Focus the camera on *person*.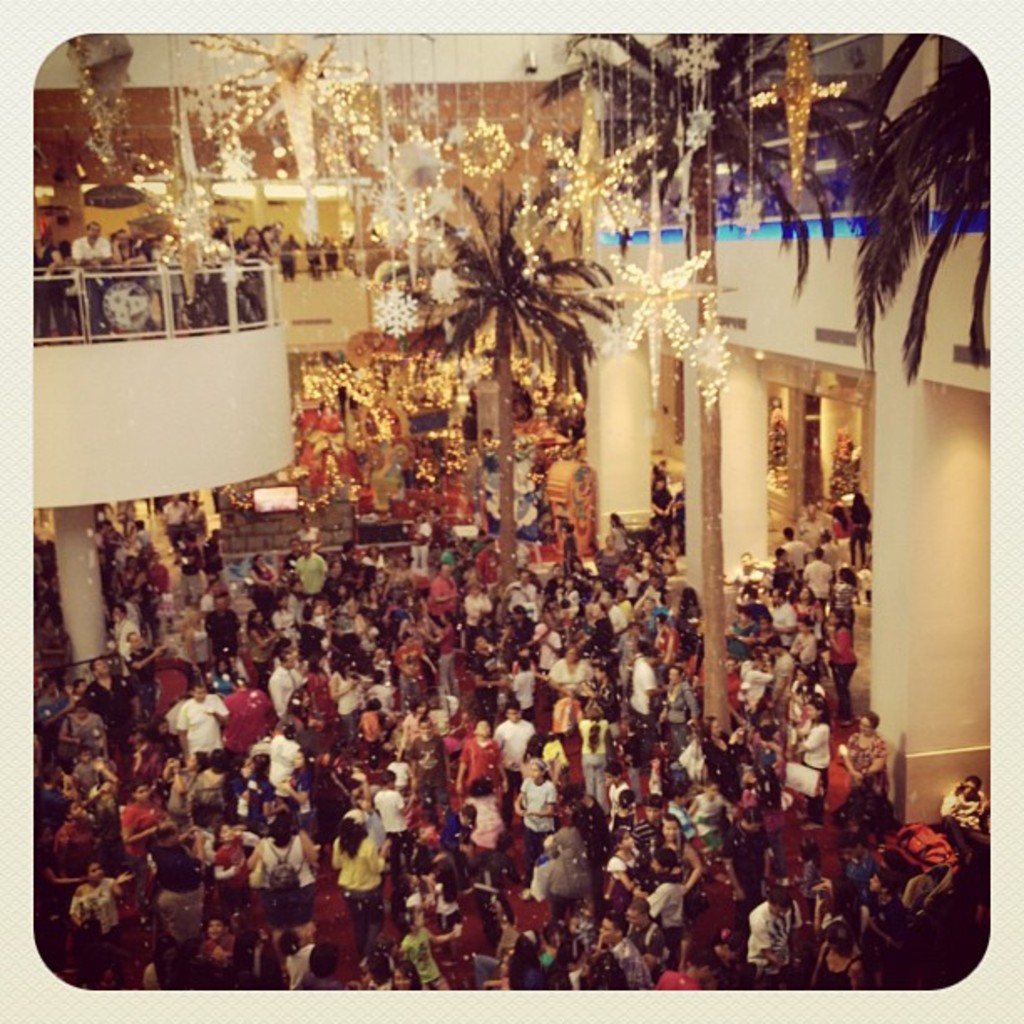
Focus region: crop(629, 634, 658, 736).
